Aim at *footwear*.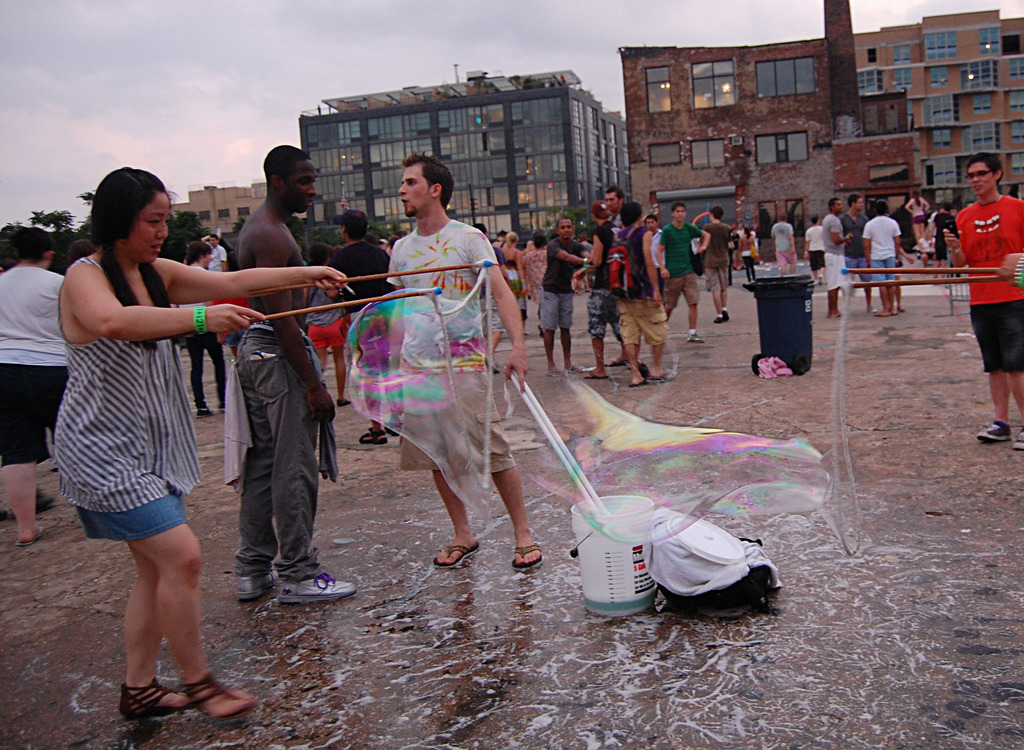
Aimed at [579,369,605,378].
